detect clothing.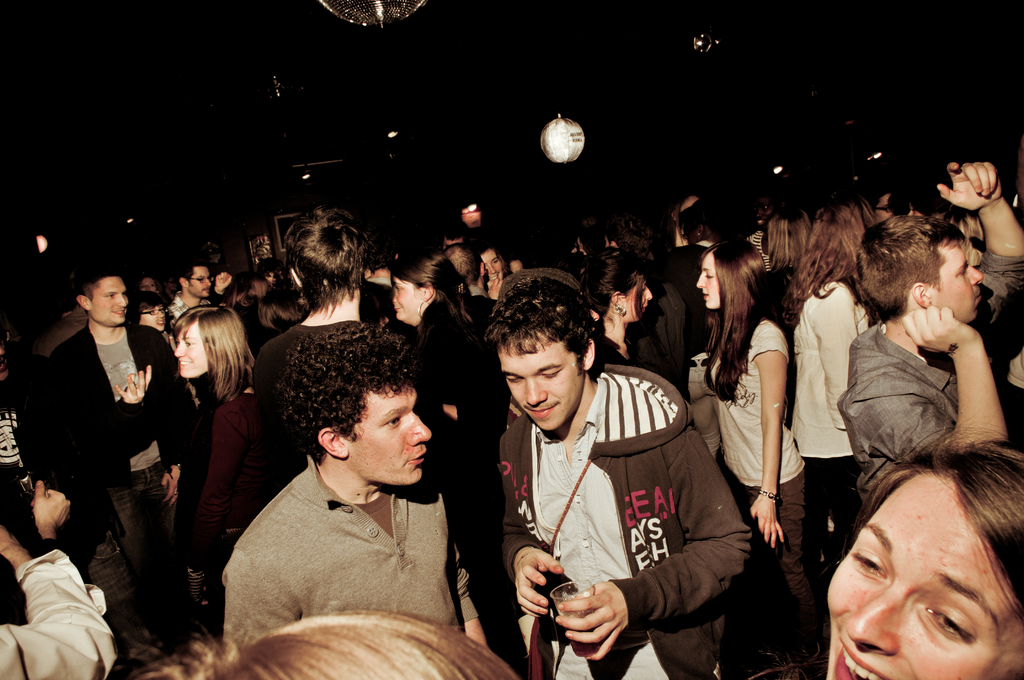
Detected at l=248, t=320, r=359, b=490.
